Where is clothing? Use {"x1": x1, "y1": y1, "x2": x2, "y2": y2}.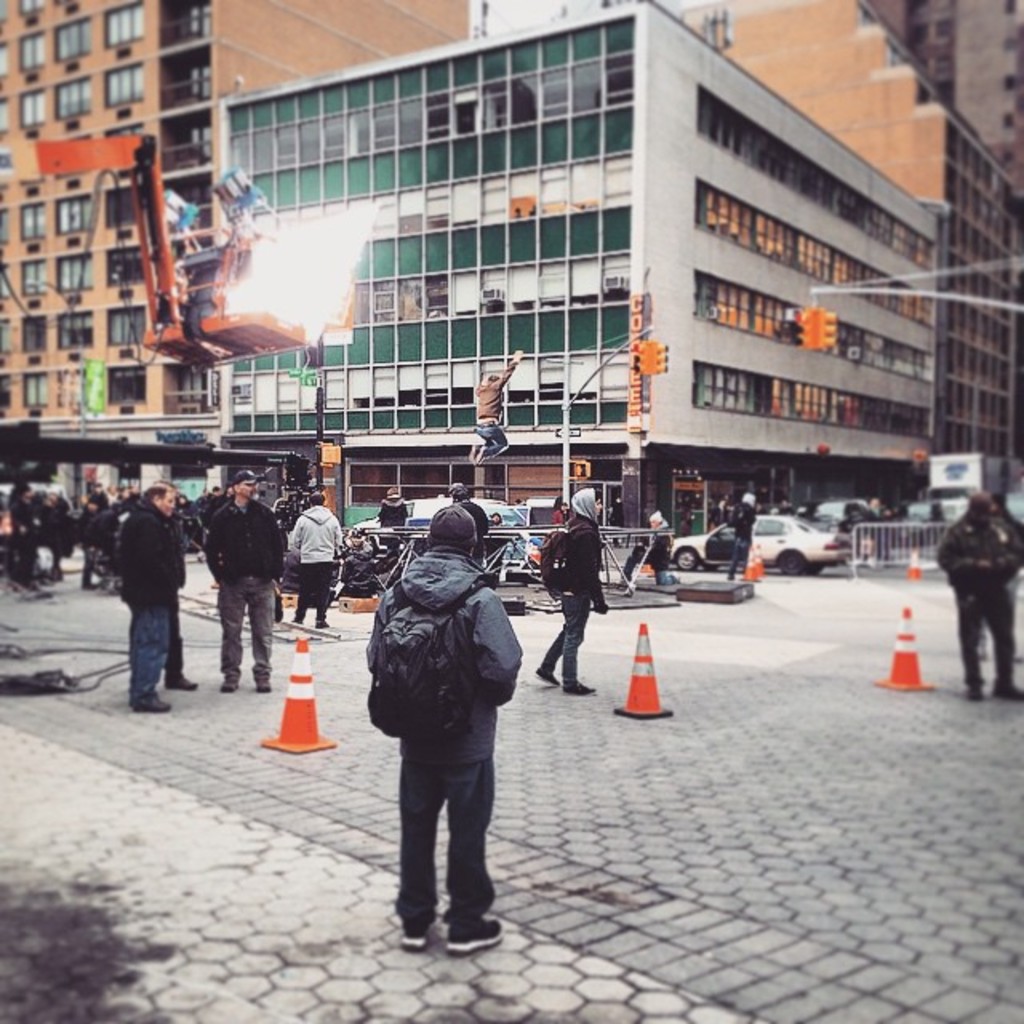
{"x1": 163, "y1": 562, "x2": 184, "y2": 677}.
